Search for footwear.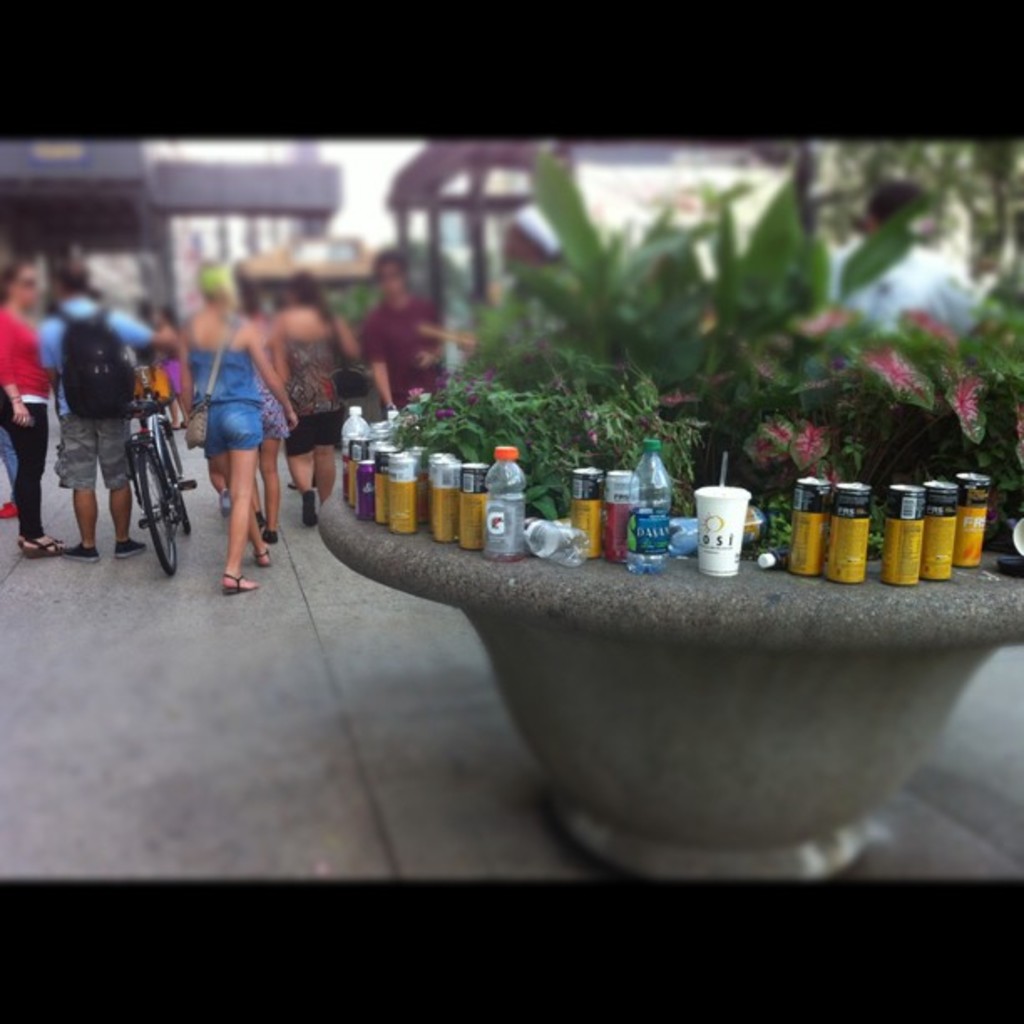
Found at locate(216, 489, 238, 517).
